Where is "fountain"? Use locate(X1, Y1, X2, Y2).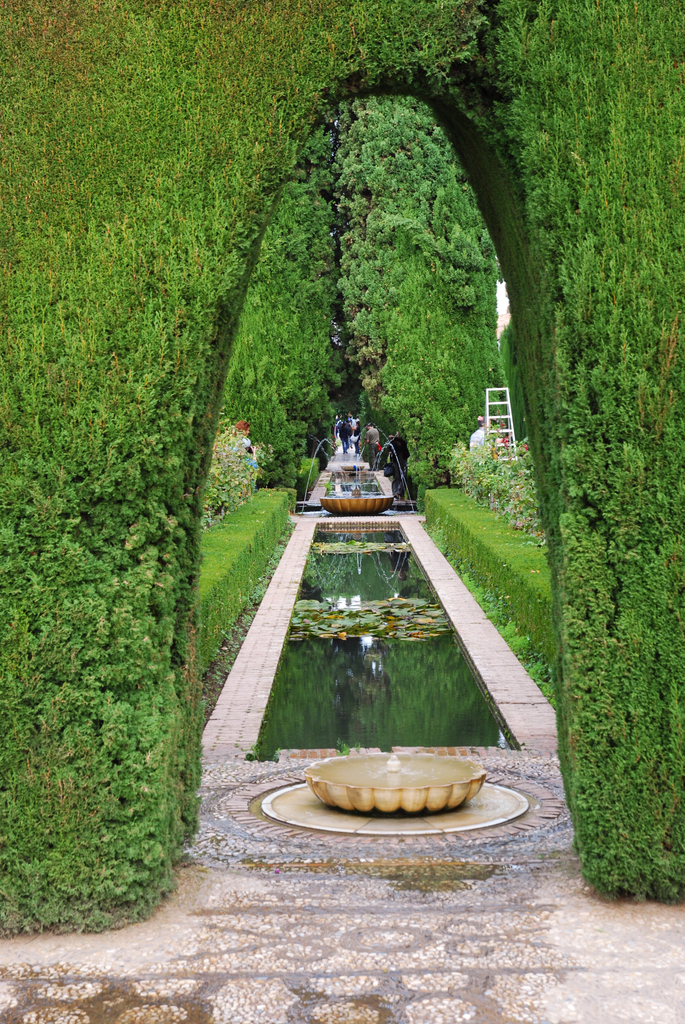
locate(295, 417, 417, 518).
